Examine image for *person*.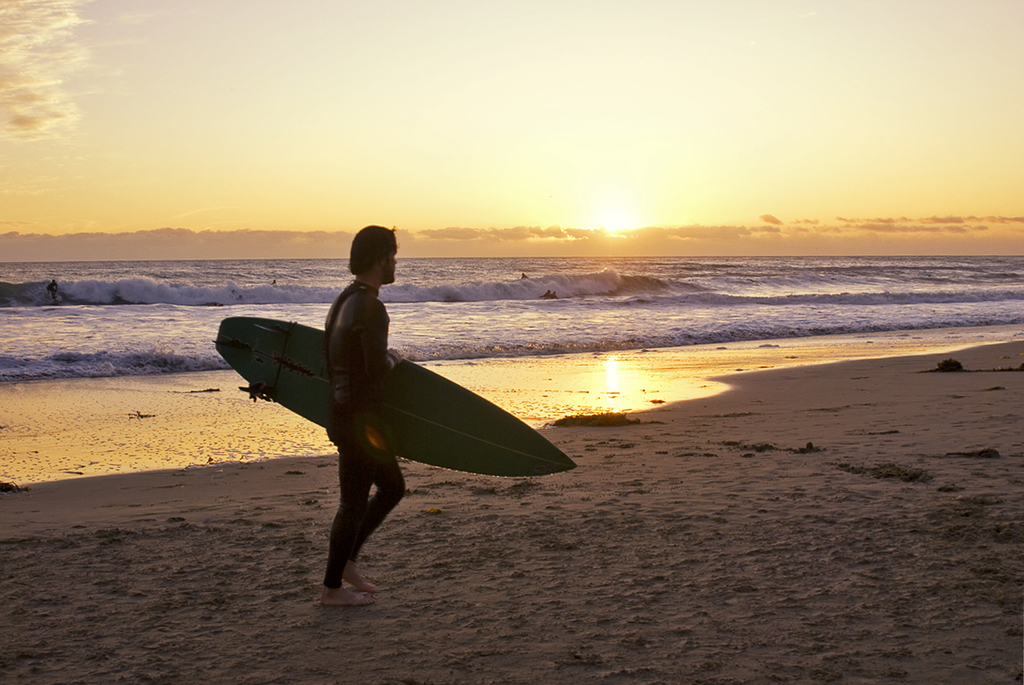
Examination result: box=[325, 221, 406, 604].
